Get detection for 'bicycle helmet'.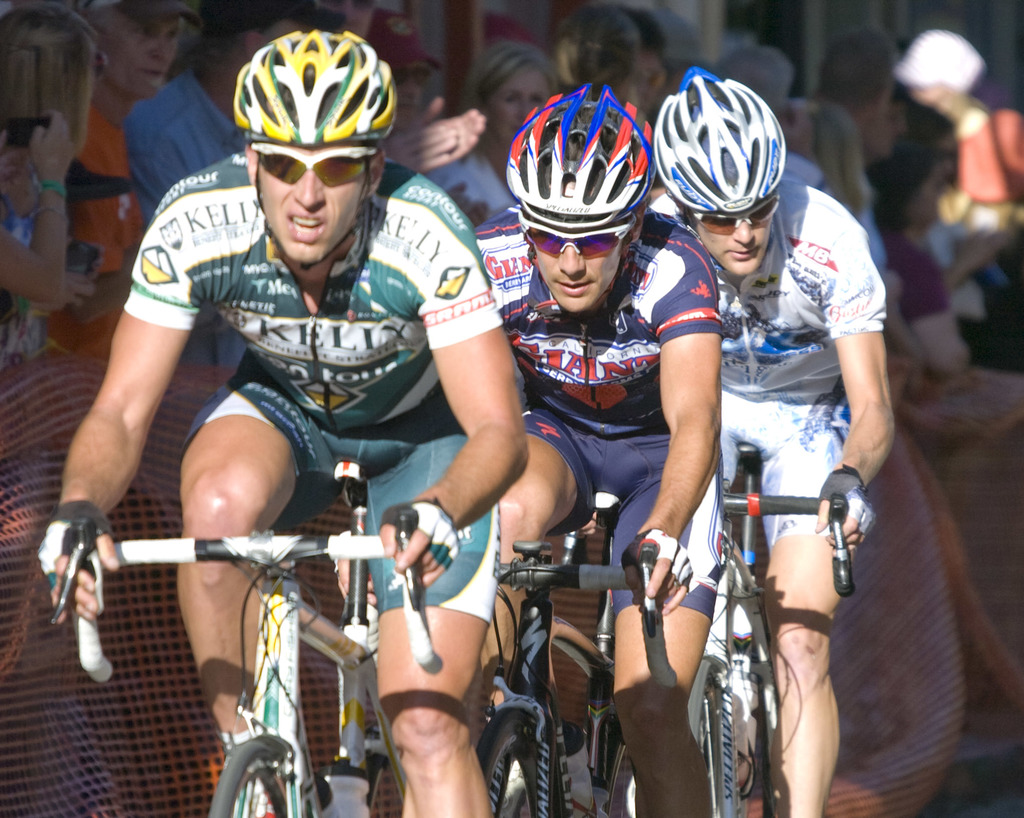
Detection: left=230, top=22, right=400, bottom=135.
